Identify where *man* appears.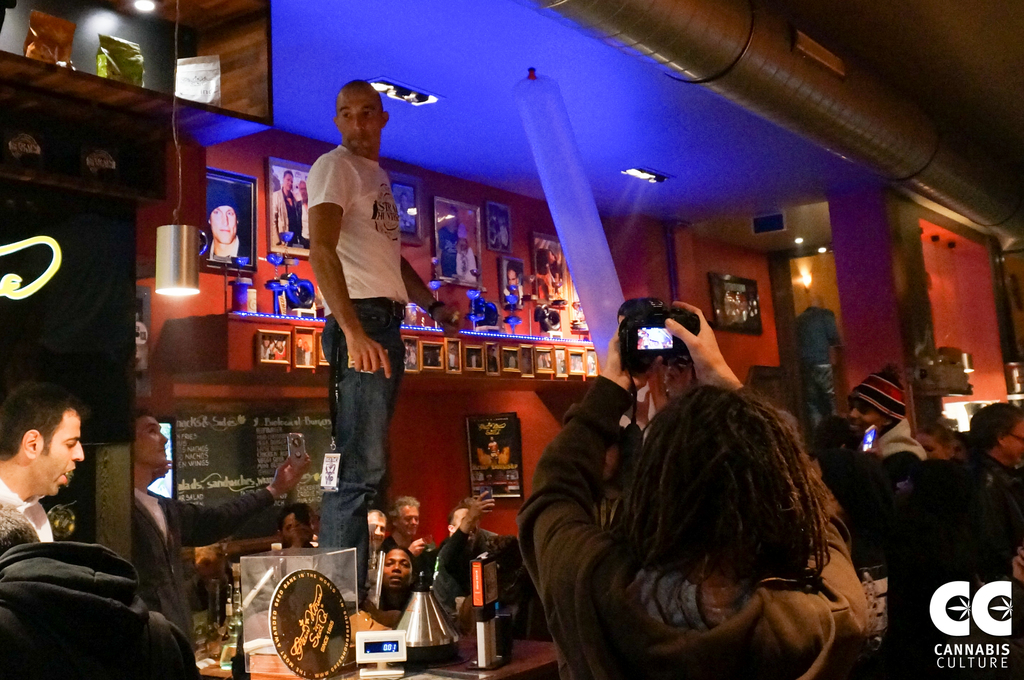
Appears at (x1=305, y1=344, x2=315, y2=367).
